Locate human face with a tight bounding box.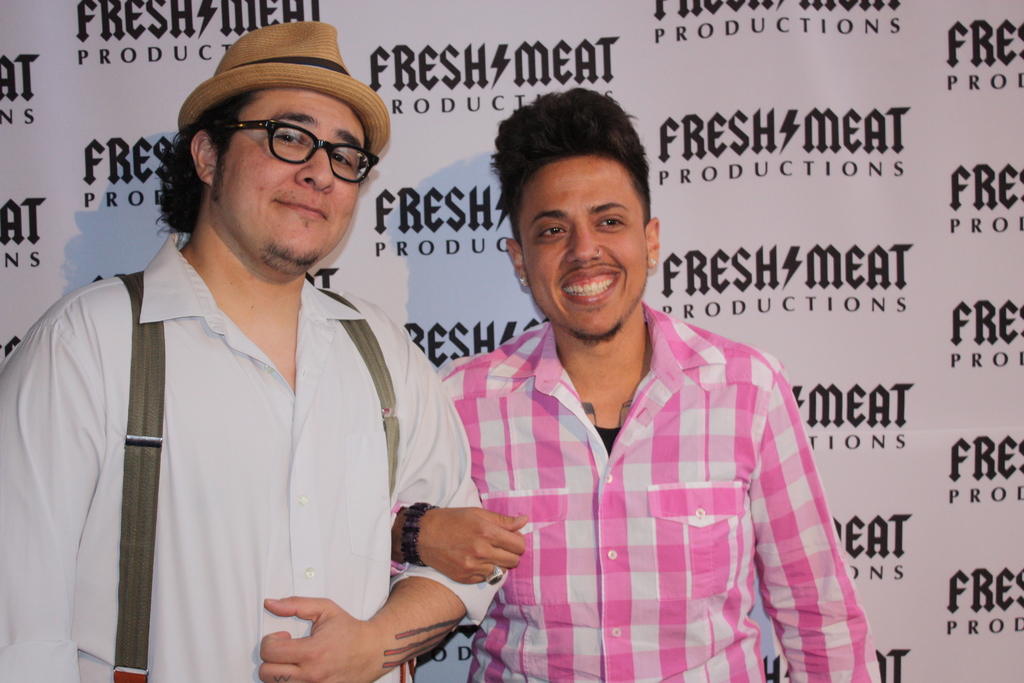
[x1=522, y1=156, x2=648, y2=338].
